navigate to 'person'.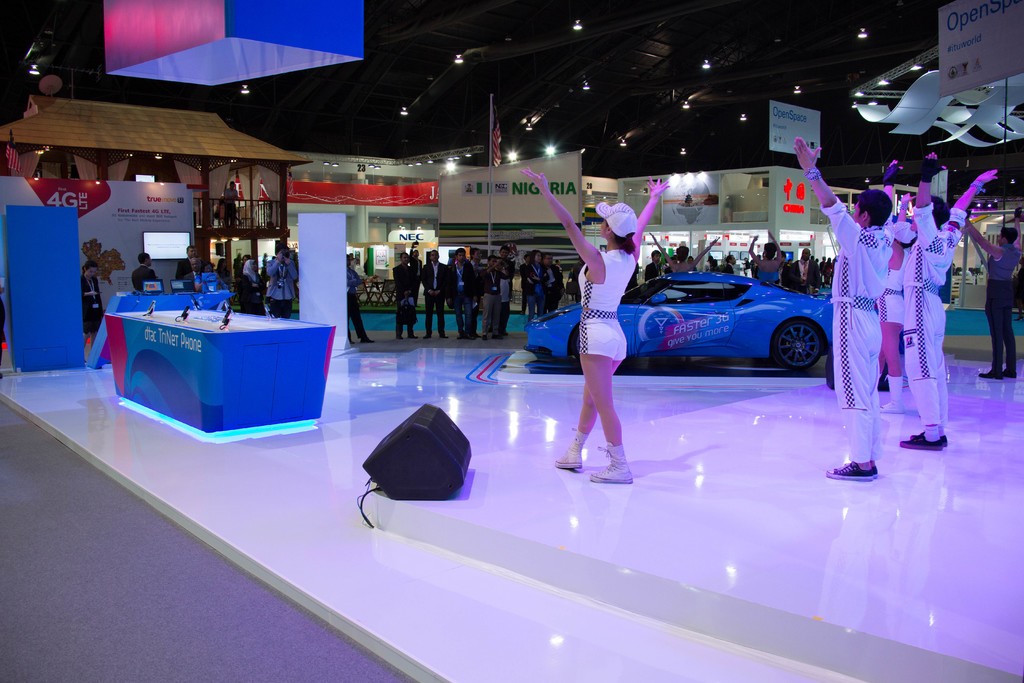
Navigation target: <region>240, 258, 268, 317</region>.
